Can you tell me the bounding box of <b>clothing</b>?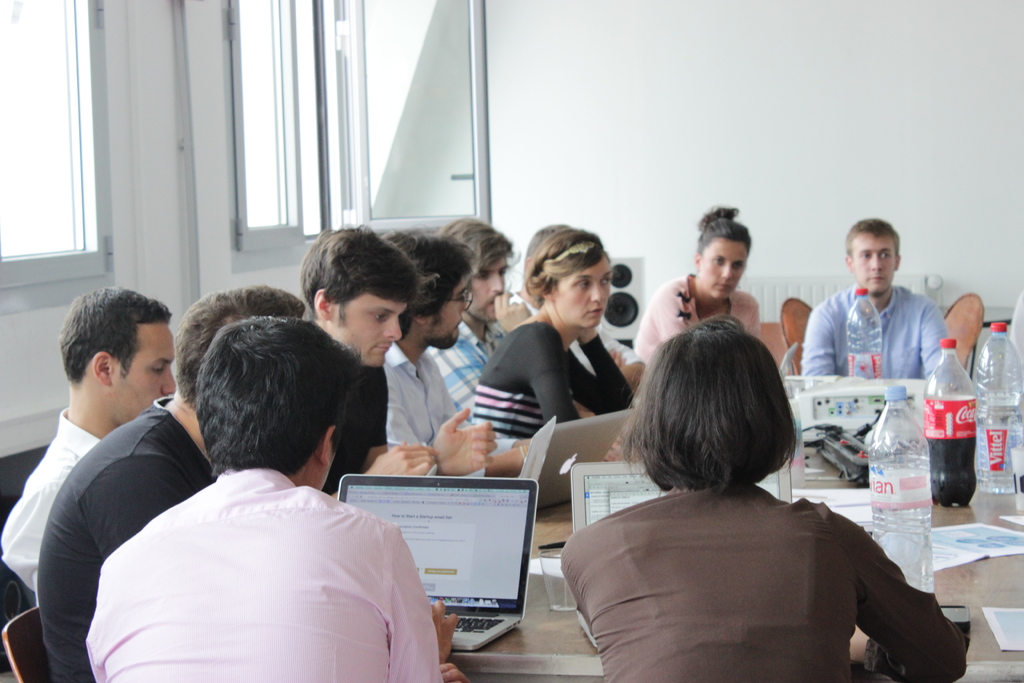
bbox=(388, 338, 504, 473).
